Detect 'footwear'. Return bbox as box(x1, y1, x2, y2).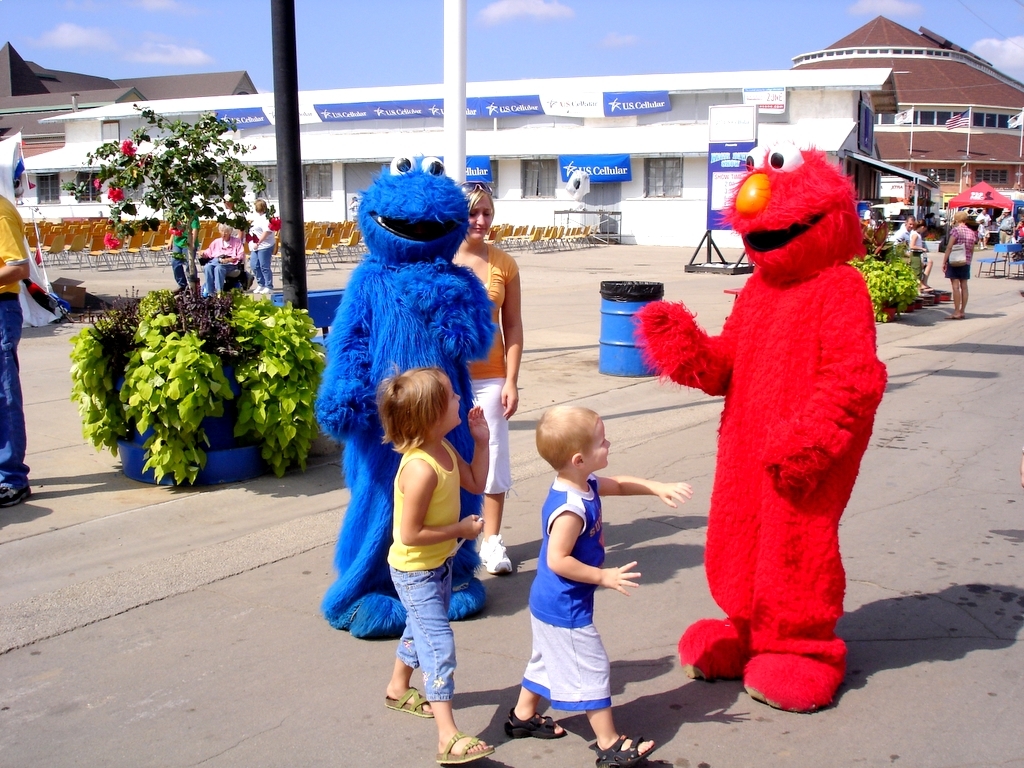
box(595, 730, 656, 767).
